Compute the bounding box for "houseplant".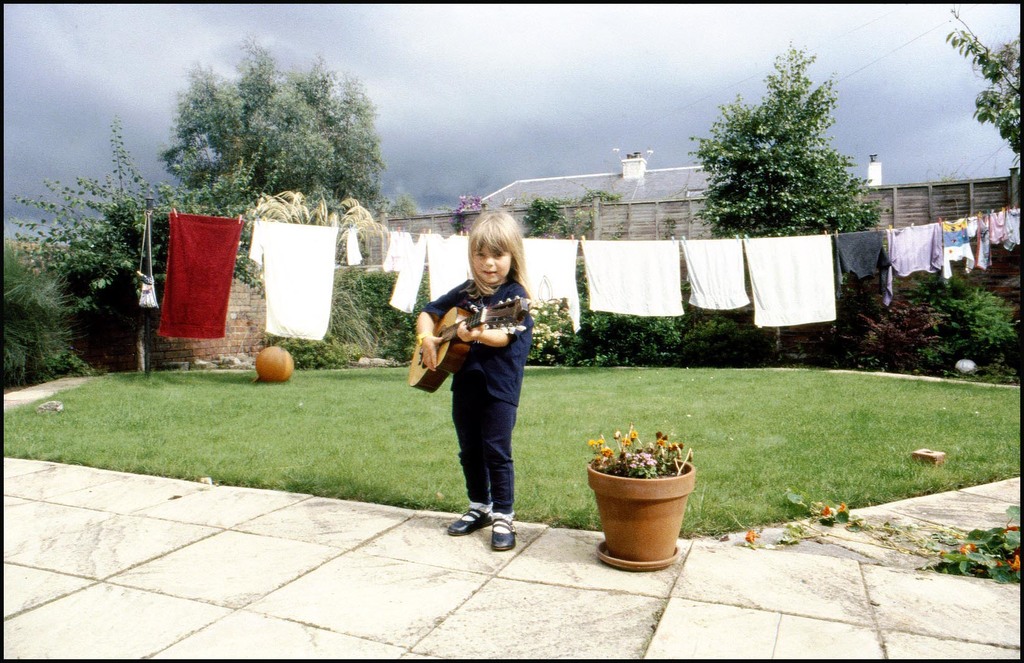
select_region(586, 409, 710, 555).
